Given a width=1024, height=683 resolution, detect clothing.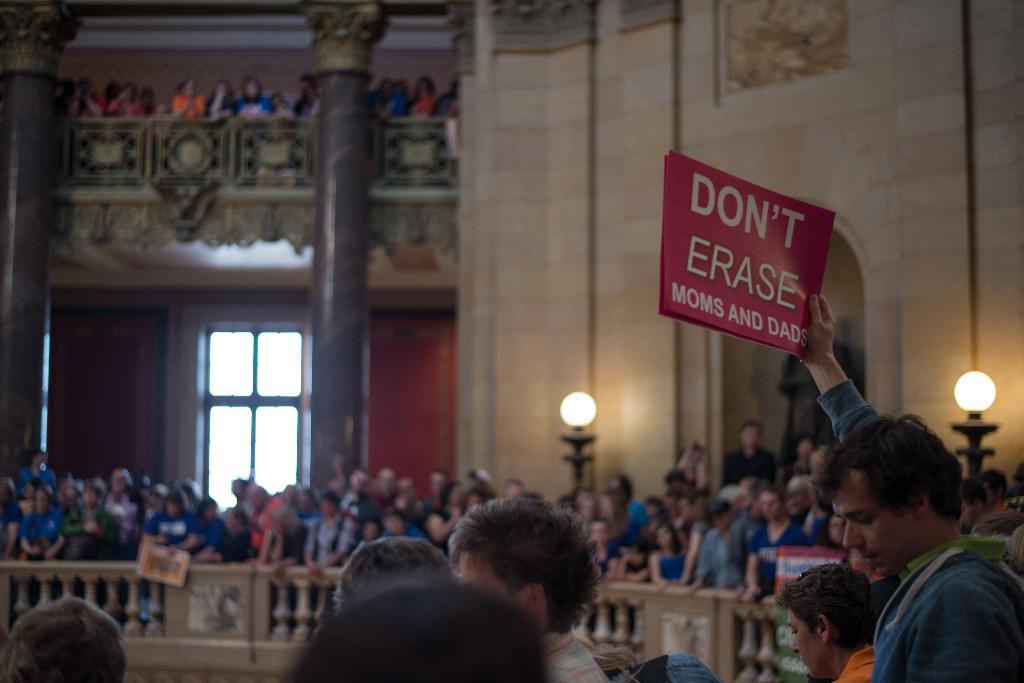
<box>614,514,641,550</box>.
